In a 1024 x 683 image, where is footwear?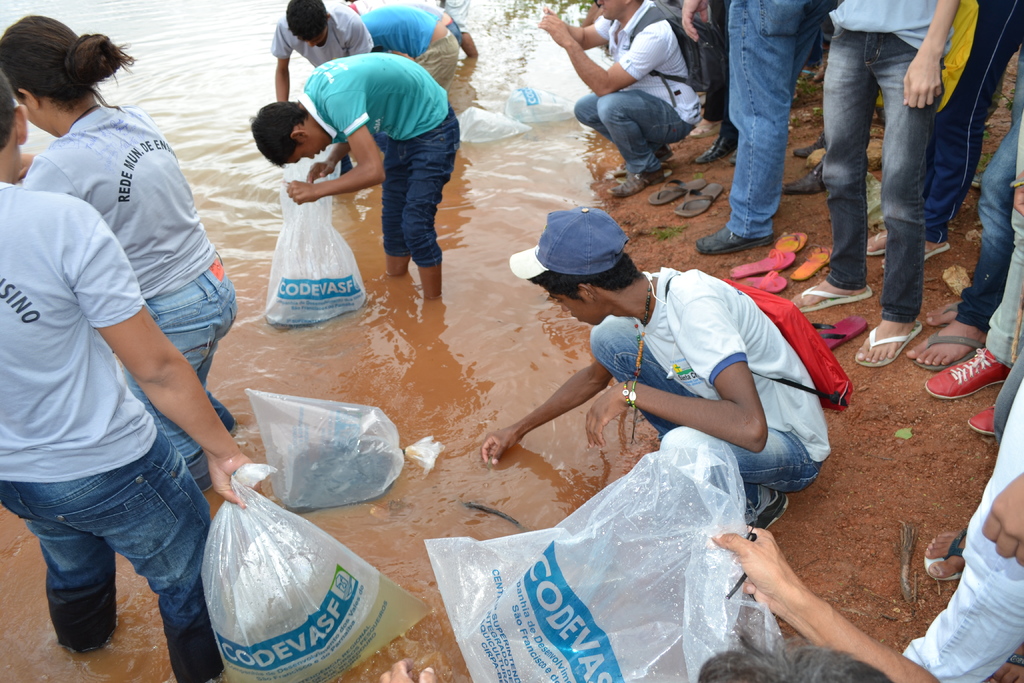
698,103,722,130.
